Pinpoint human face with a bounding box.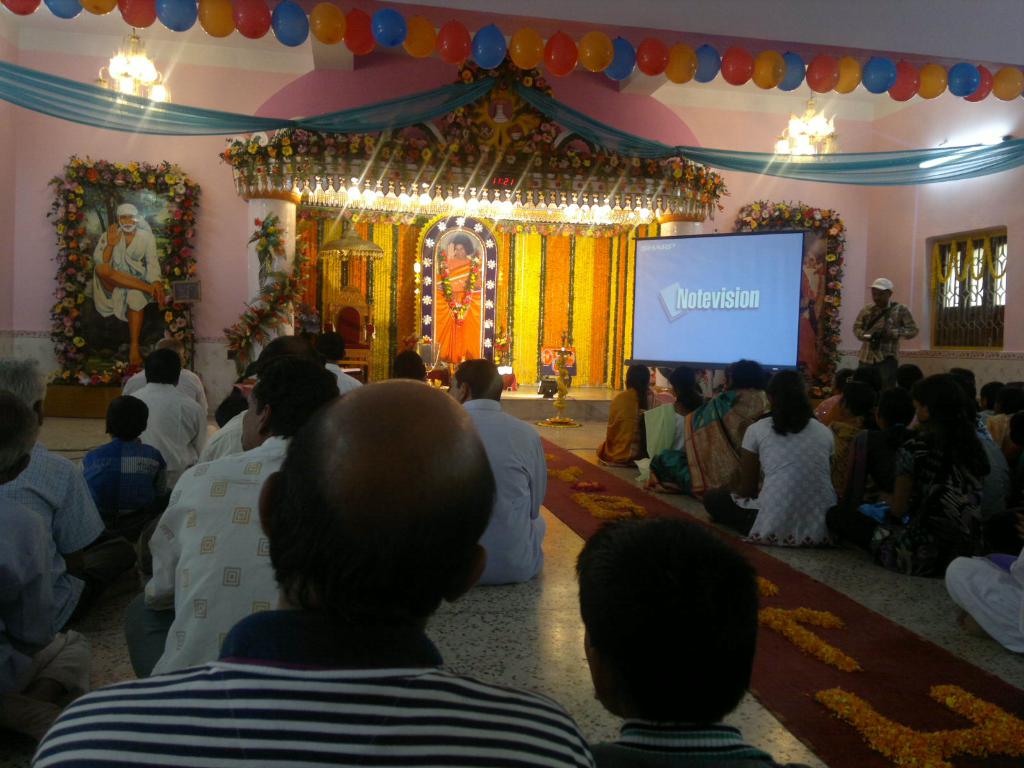
rect(455, 241, 467, 257).
